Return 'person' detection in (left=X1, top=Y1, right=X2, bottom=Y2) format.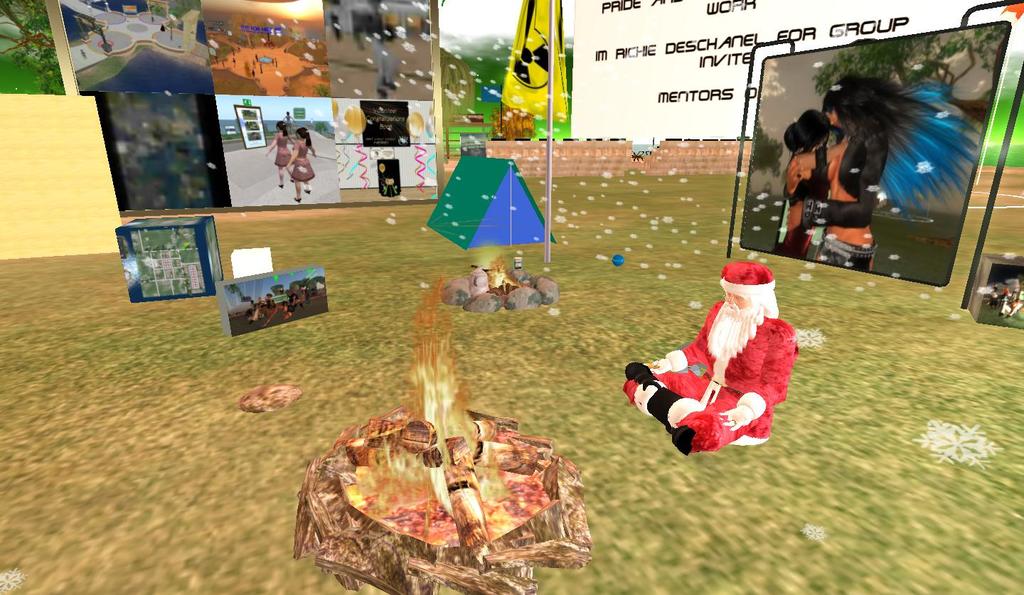
(left=617, top=264, right=800, bottom=458).
